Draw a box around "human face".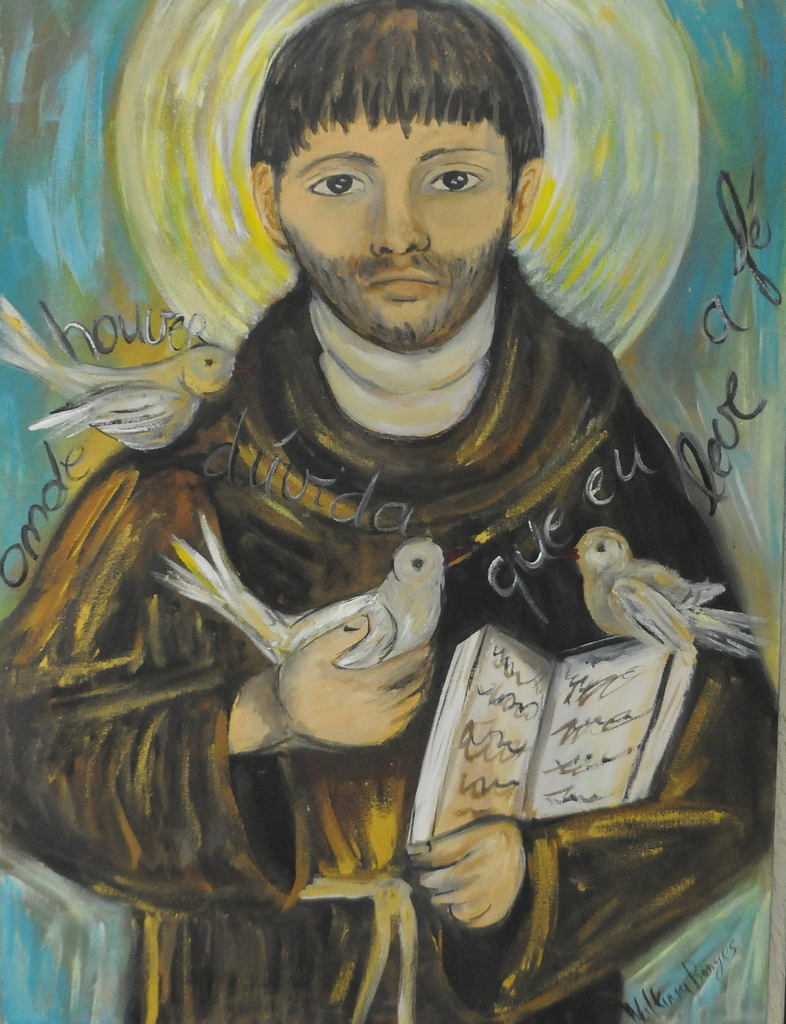
BBox(279, 116, 514, 350).
